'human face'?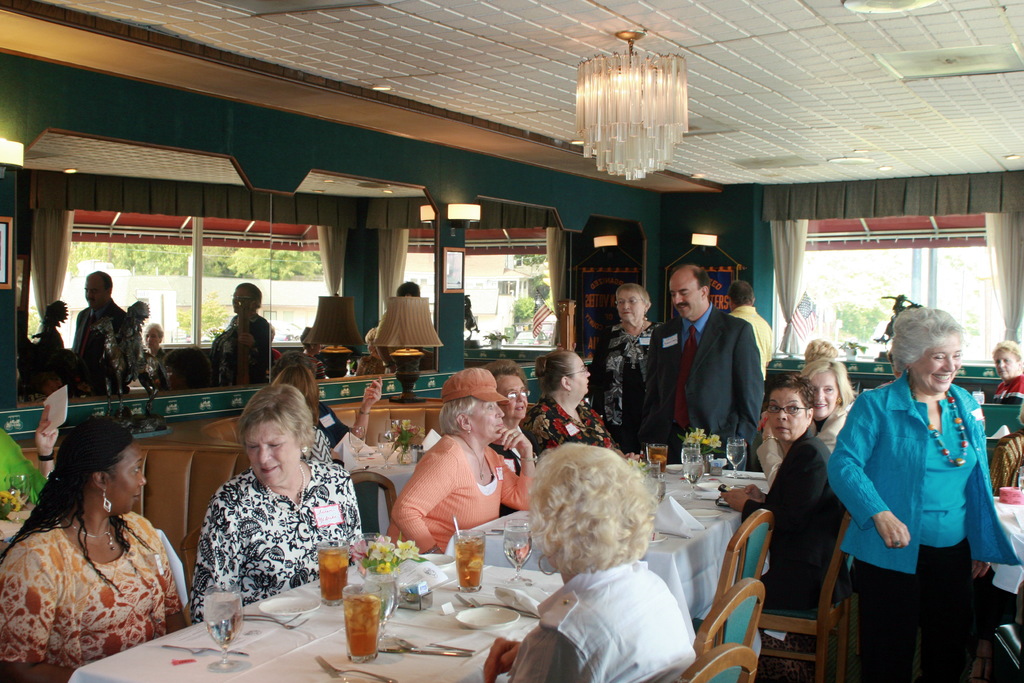
detection(104, 441, 155, 517)
